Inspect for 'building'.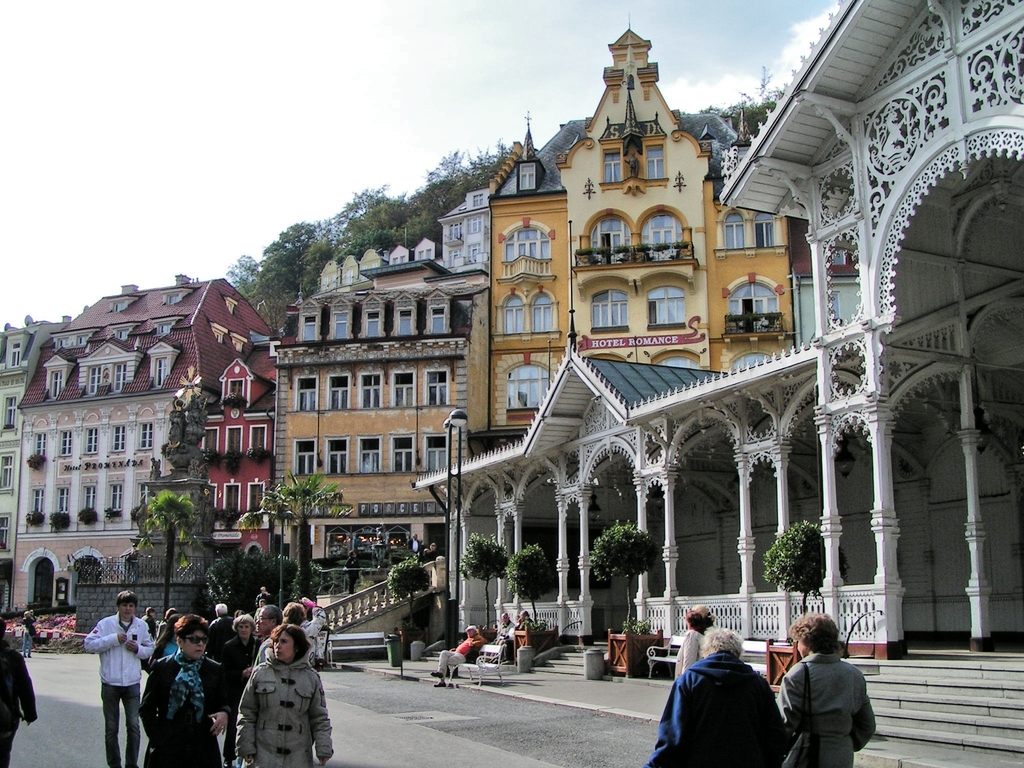
Inspection: {"left": 202, "top": 349, "right": 273, "bottom": 561}.
